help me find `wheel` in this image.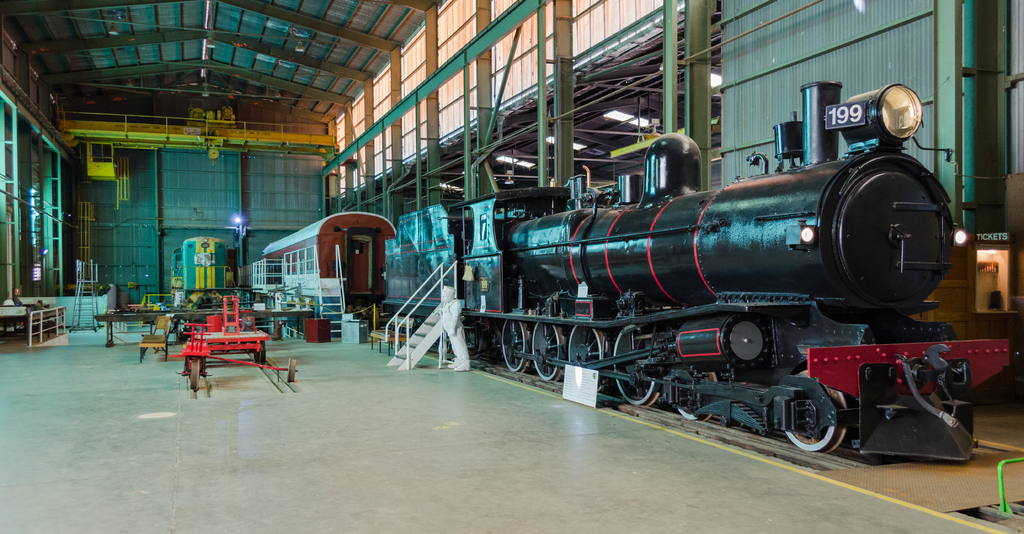
Found it: 609:320:664:405.
